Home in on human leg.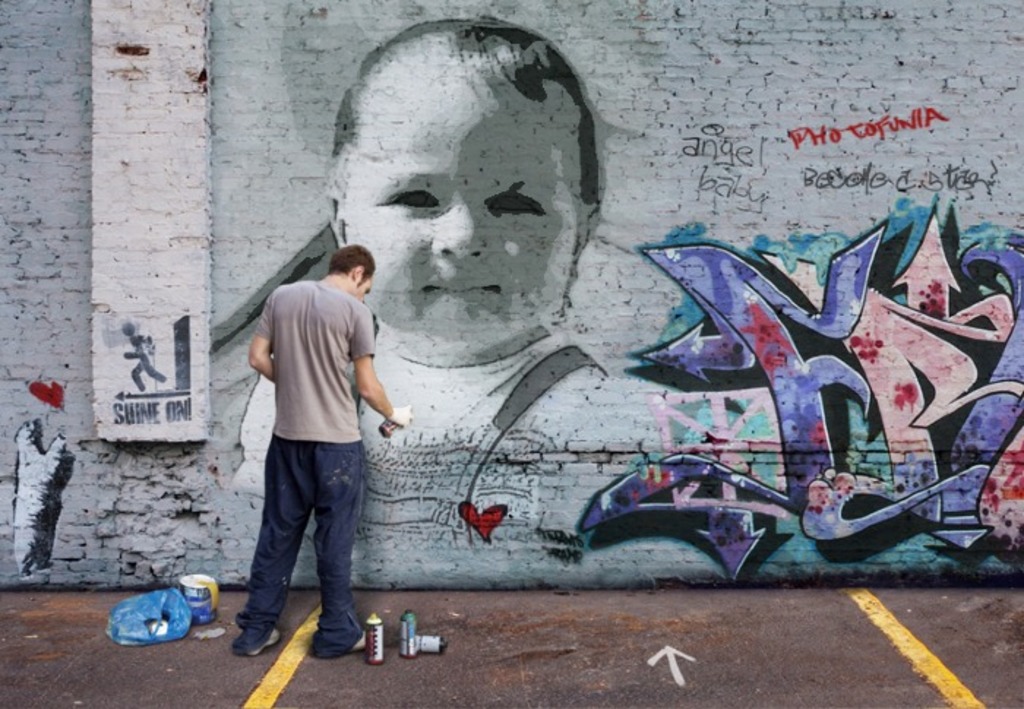
Homed in at bbox=[306, 440, 370, 659].
